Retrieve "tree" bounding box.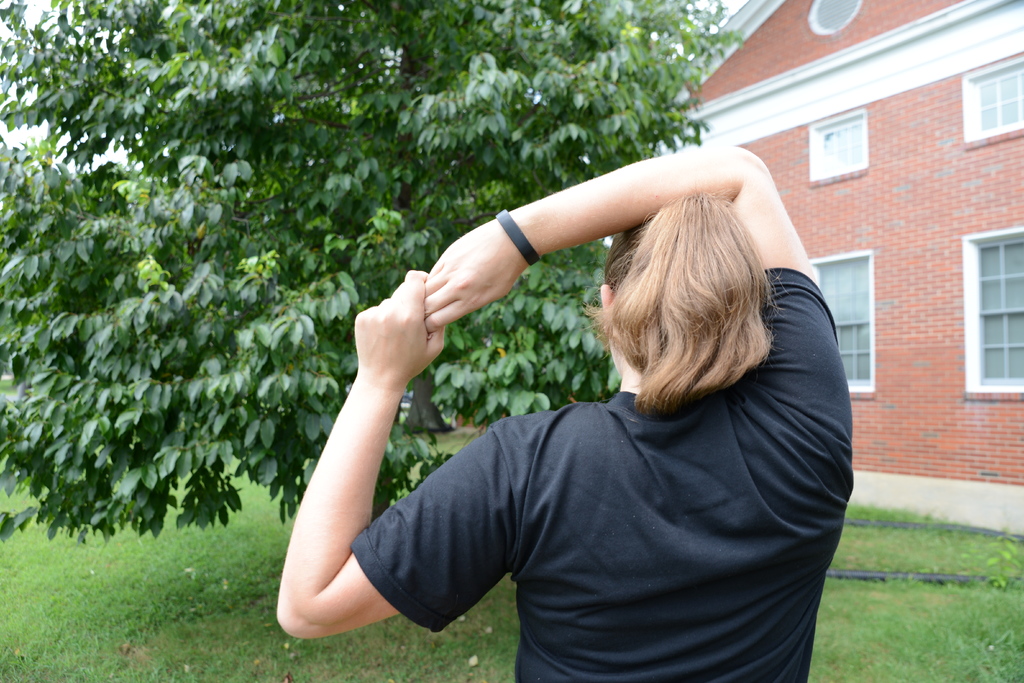
Bounding box: 0 0 746 541.
